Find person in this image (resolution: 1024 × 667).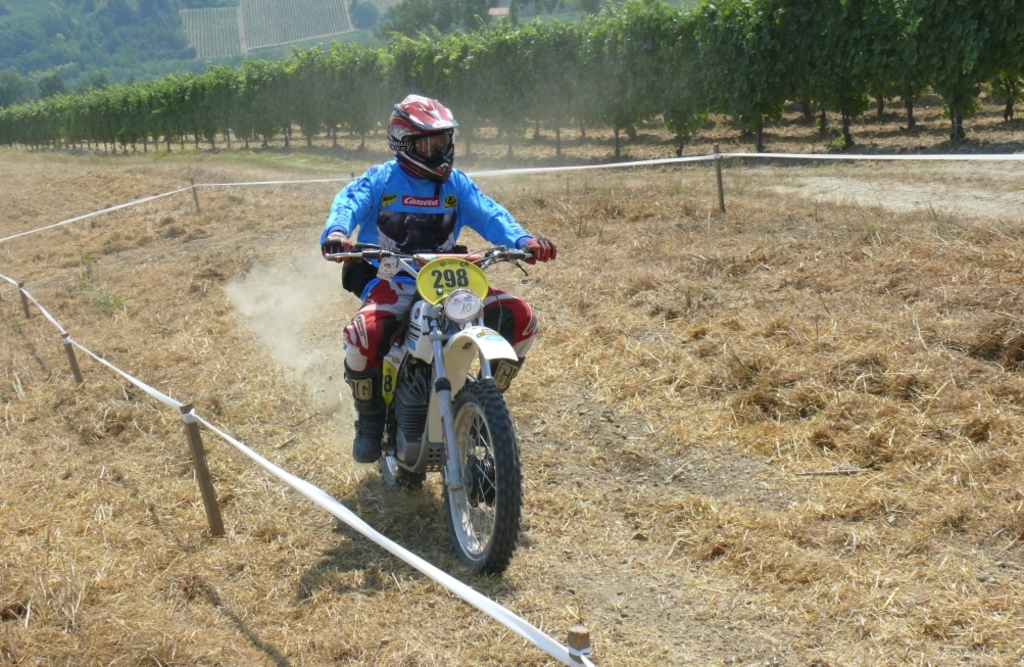
region(313, 91, 556, 469).
